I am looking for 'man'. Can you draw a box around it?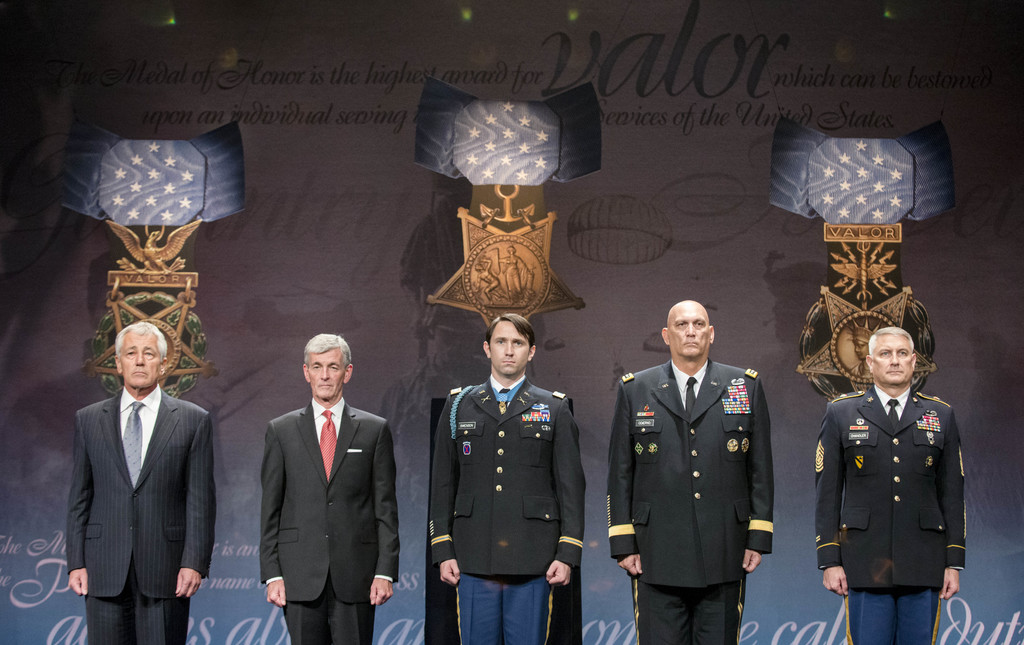
Sure, the bounding box is crop(63, 299, 218, 641).
